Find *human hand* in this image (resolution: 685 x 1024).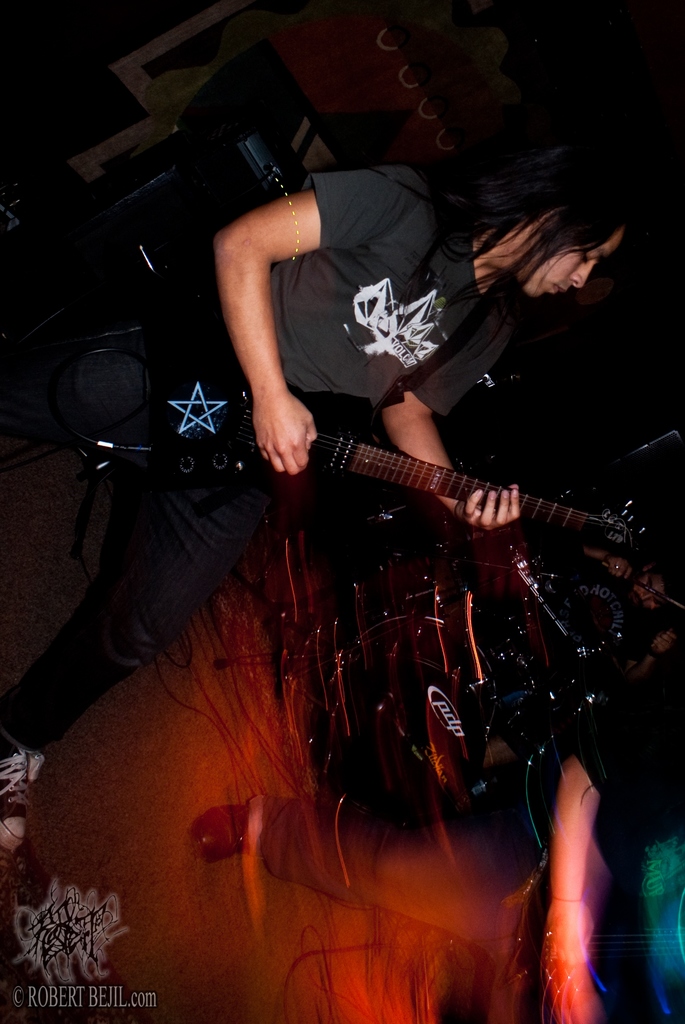
[x1=457, y1=481, x2=526, y2=536].
